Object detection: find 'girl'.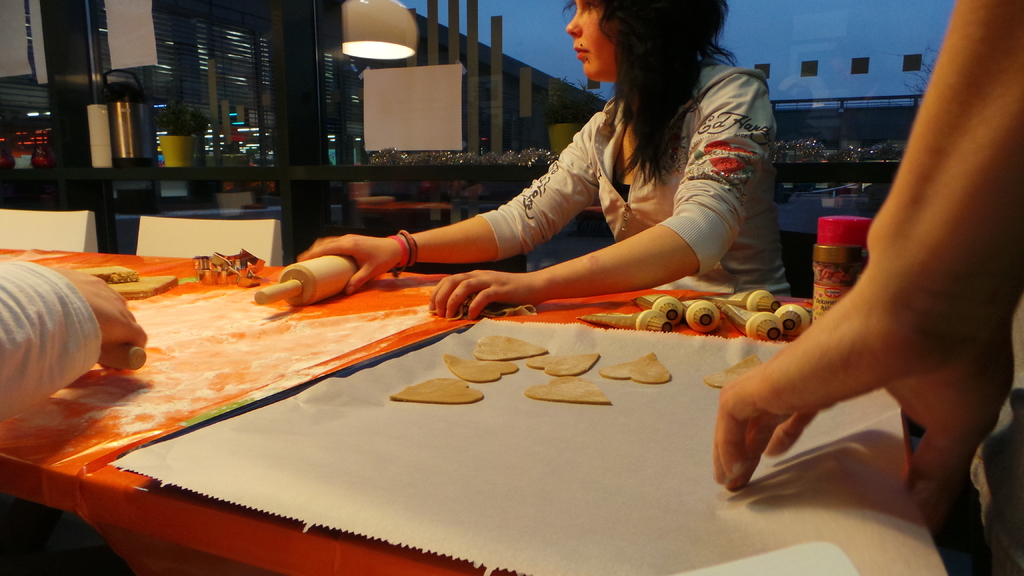
rect(293, 0, 793, 321).
